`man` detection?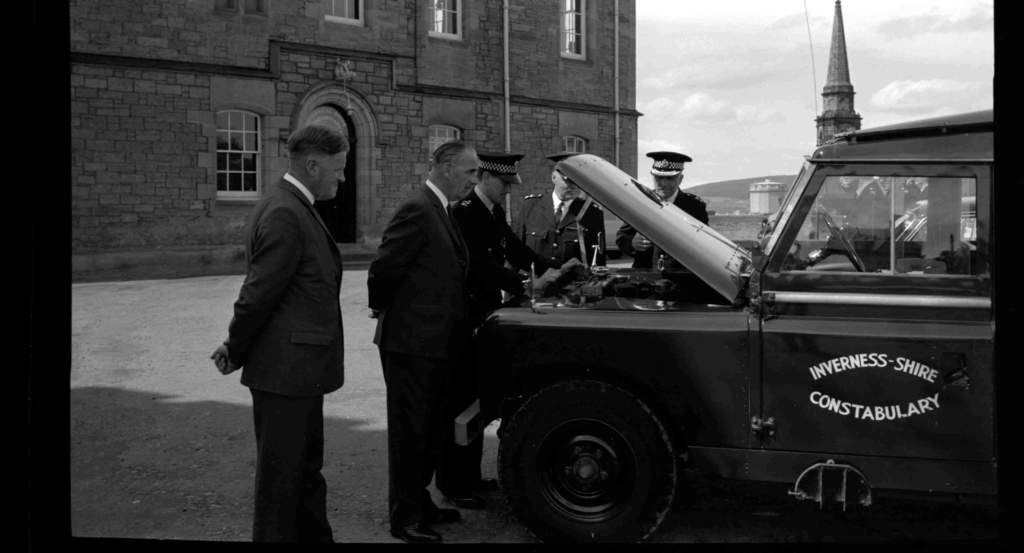
(left=366, top=135, right=481, bottom=552)
